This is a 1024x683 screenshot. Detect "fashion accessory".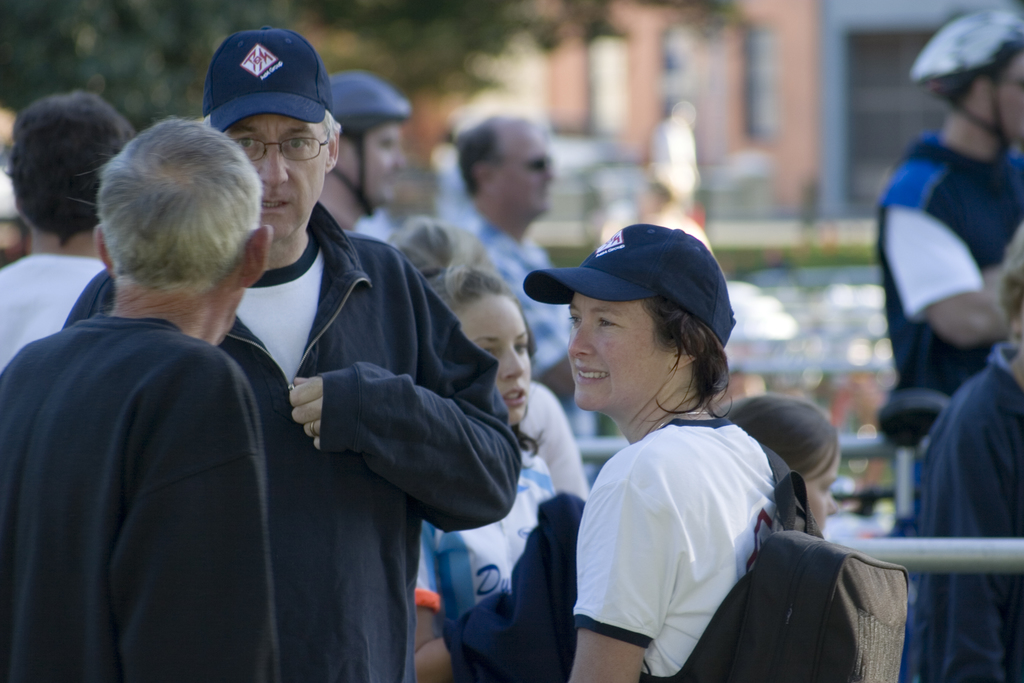
l=485, t=153, r=556, b=173.
